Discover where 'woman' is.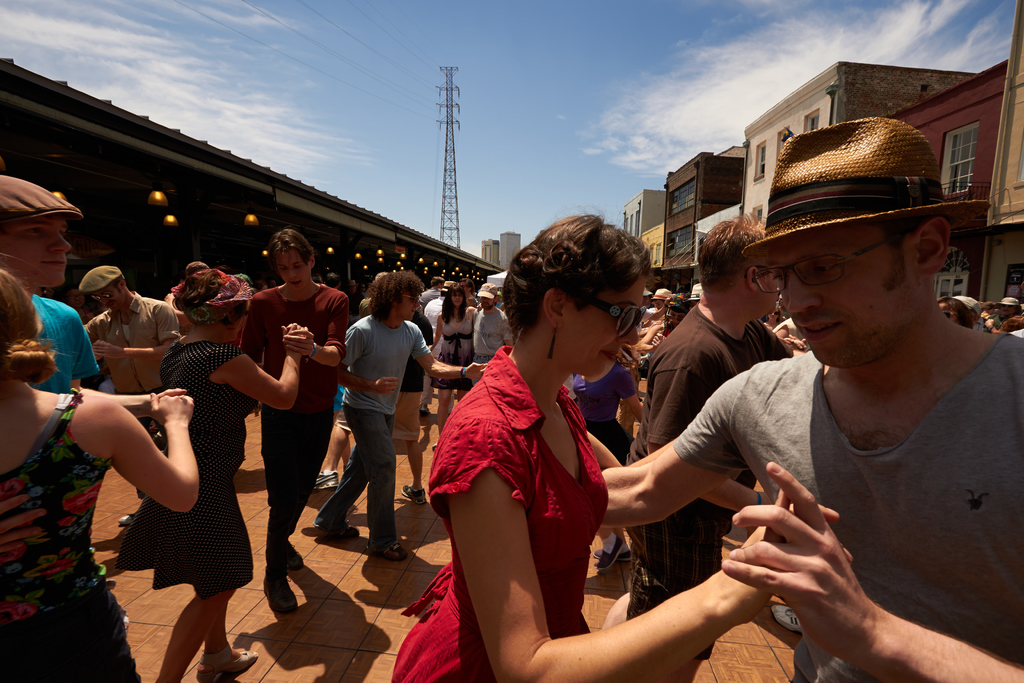
Discovered at 118 263 315 682.
